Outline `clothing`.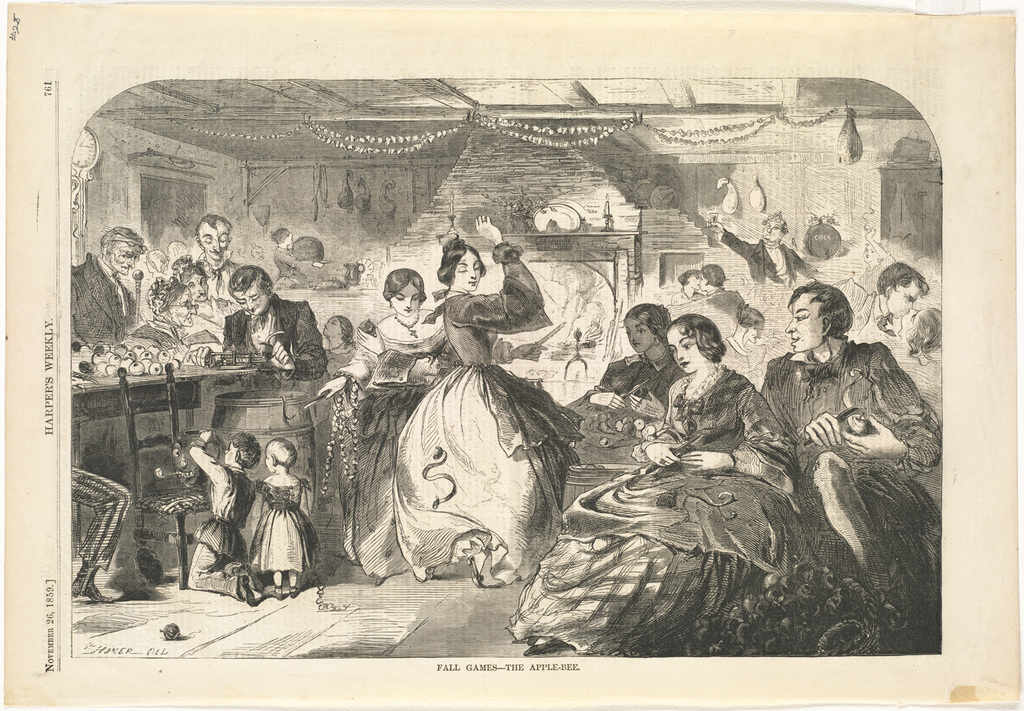
Outline: (left=190, top=251, right=248, bottom=304).
